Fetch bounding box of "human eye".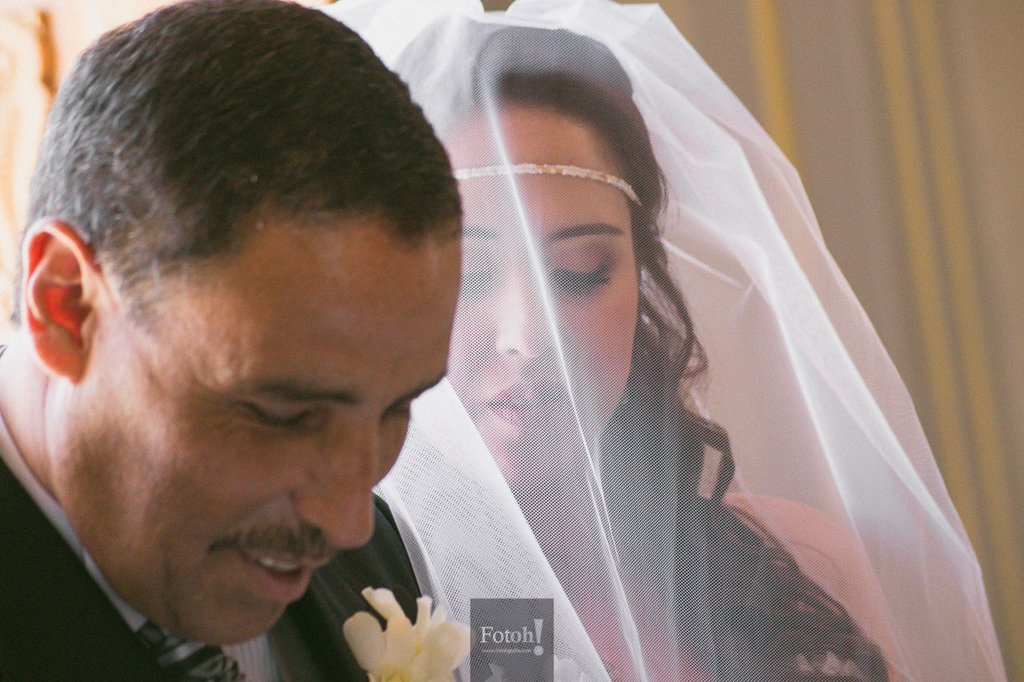
Bbox: 381 397 413 422.
